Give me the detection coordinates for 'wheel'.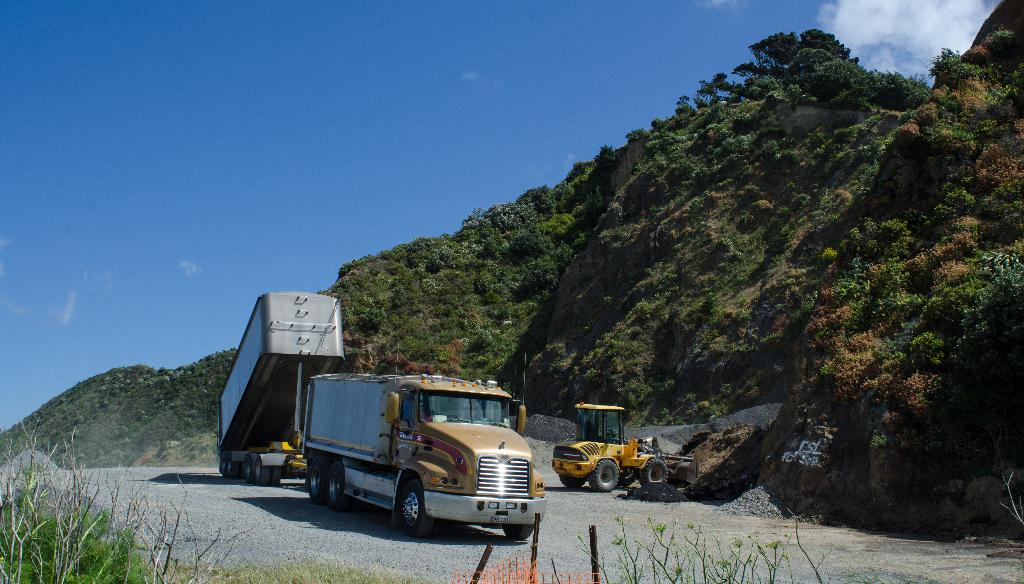
crop(246, 458, 253, 483).
